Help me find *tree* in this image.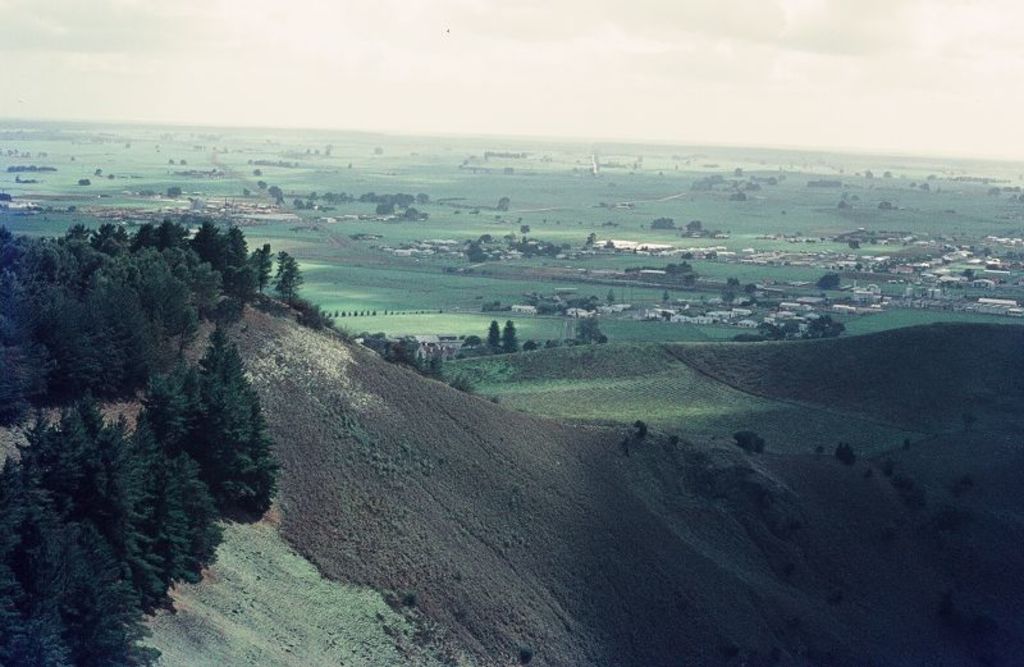
Found it: locate(10, 518, 164, 662).
